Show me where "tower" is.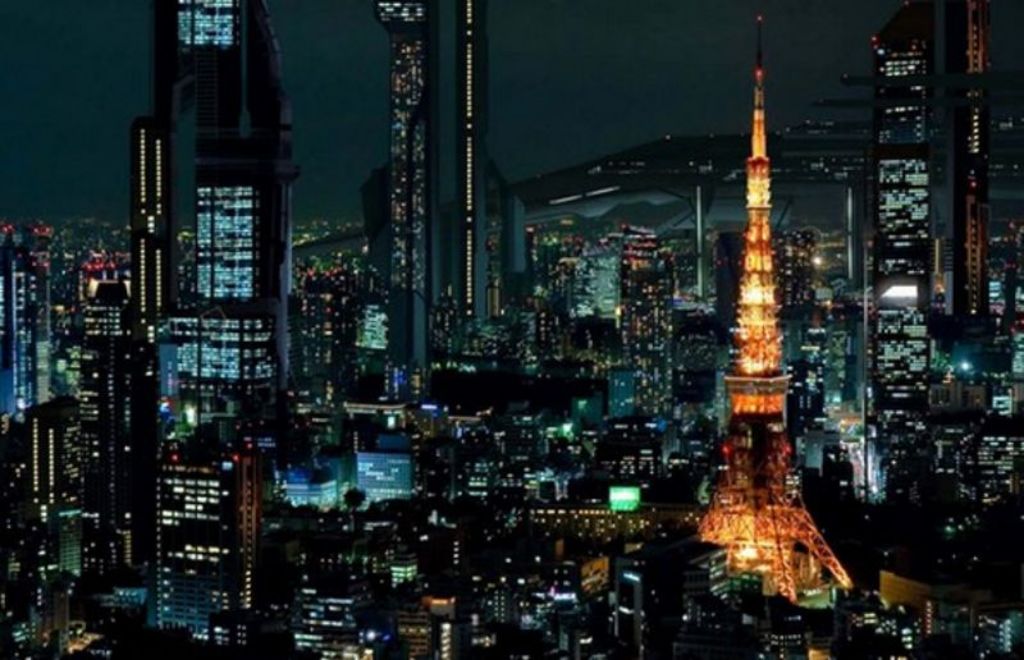
"tower" is at box(376, 0, 498, 397).
